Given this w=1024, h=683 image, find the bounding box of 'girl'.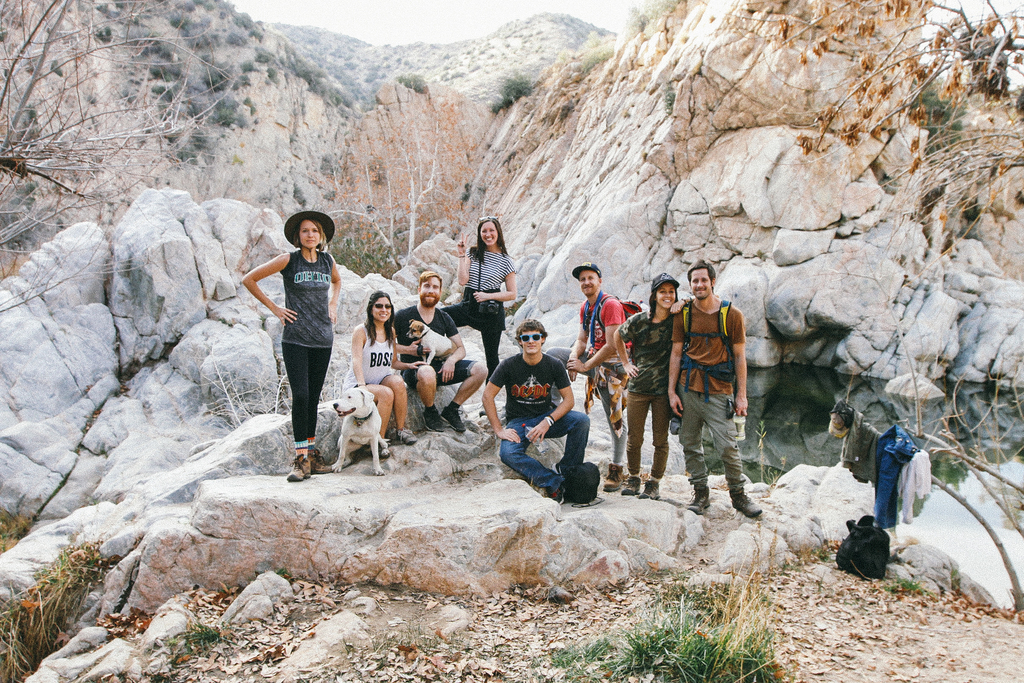
{"left": 240, "top": 210, "right": 338, "bottom": 482}.
